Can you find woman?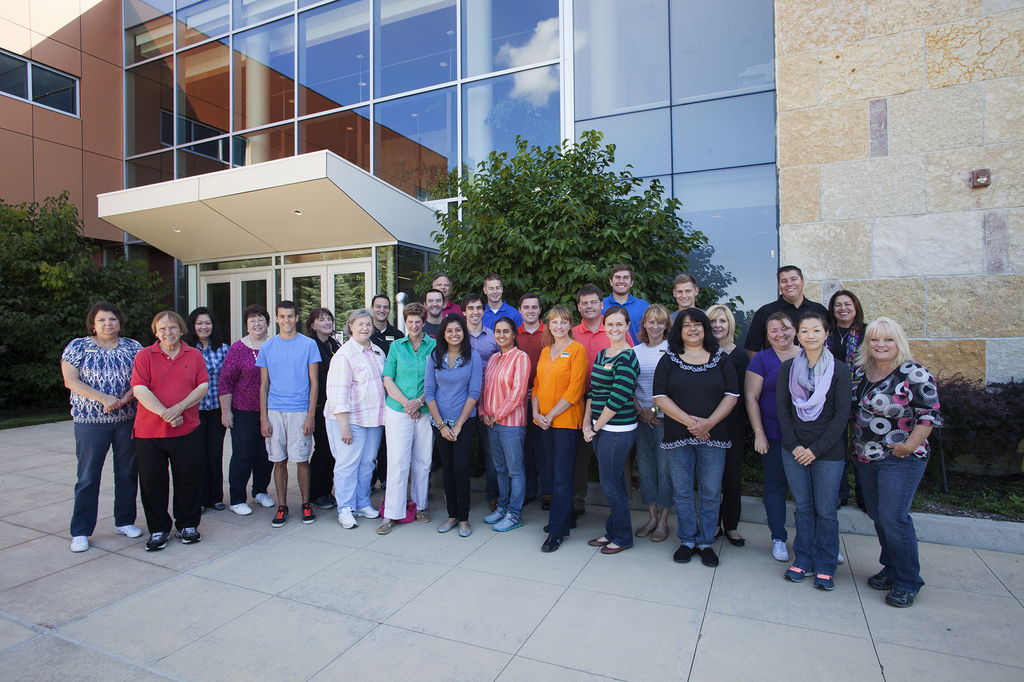
Yes, bounding box: {"left": 651, "top": 308, "right": 743, "bottom": 568}.
